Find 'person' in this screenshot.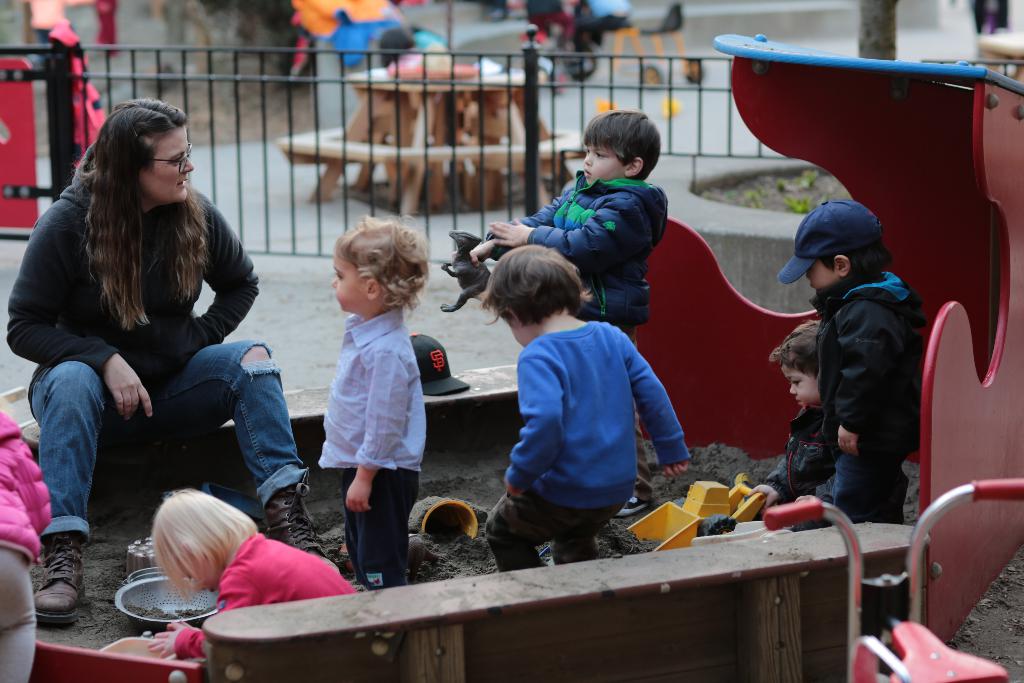
The bounding box for 'person' is bbox(8, 99, 323, 619).
